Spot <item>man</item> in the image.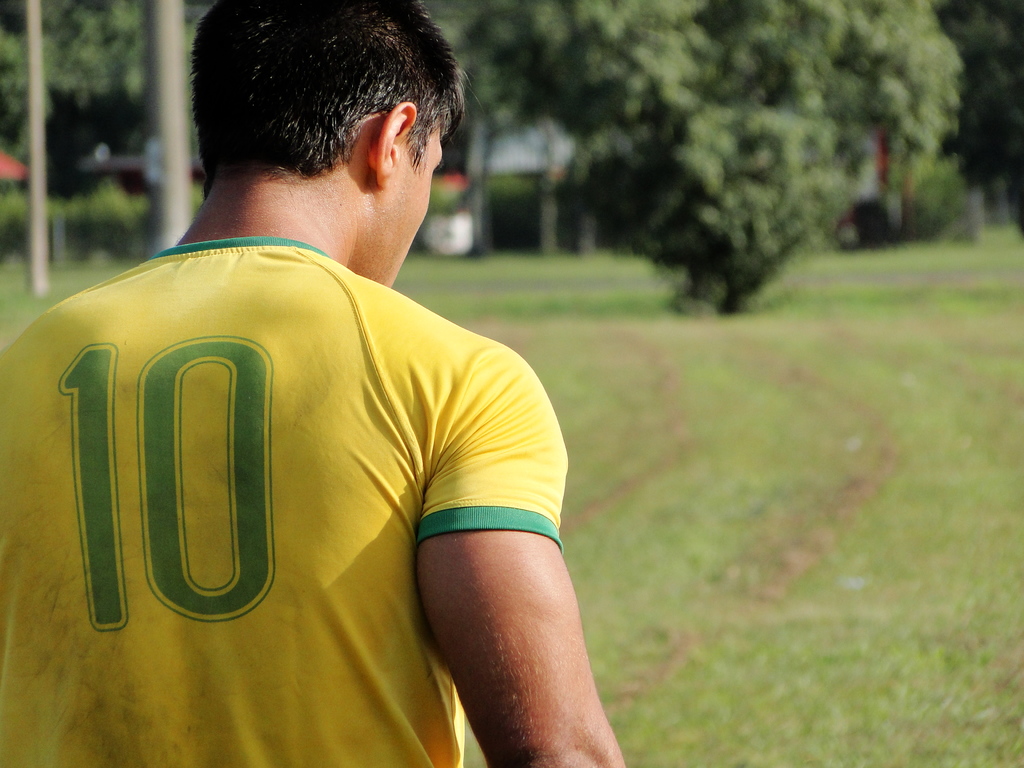
<item>man</item> found at <bbox>0, 14, 628, 742</bbox>.
